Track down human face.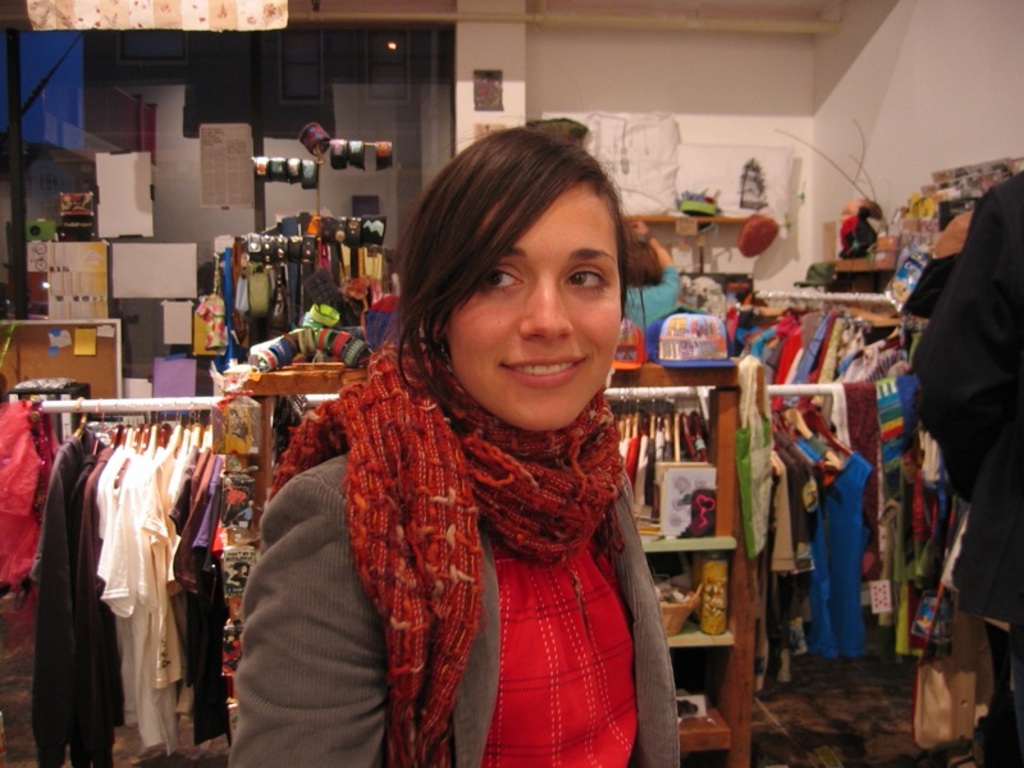
Tracked to {"left": 451, "top": 182, "right": 622, "bottom": 430}.
